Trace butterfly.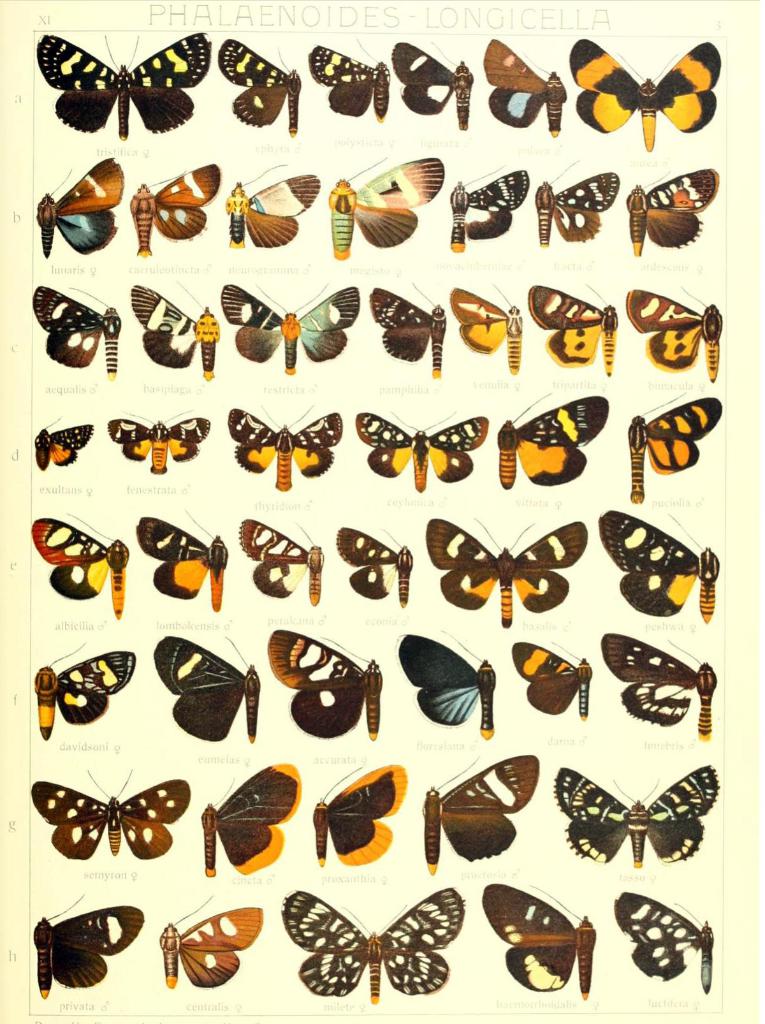
Traced to [221,166,317,246].
